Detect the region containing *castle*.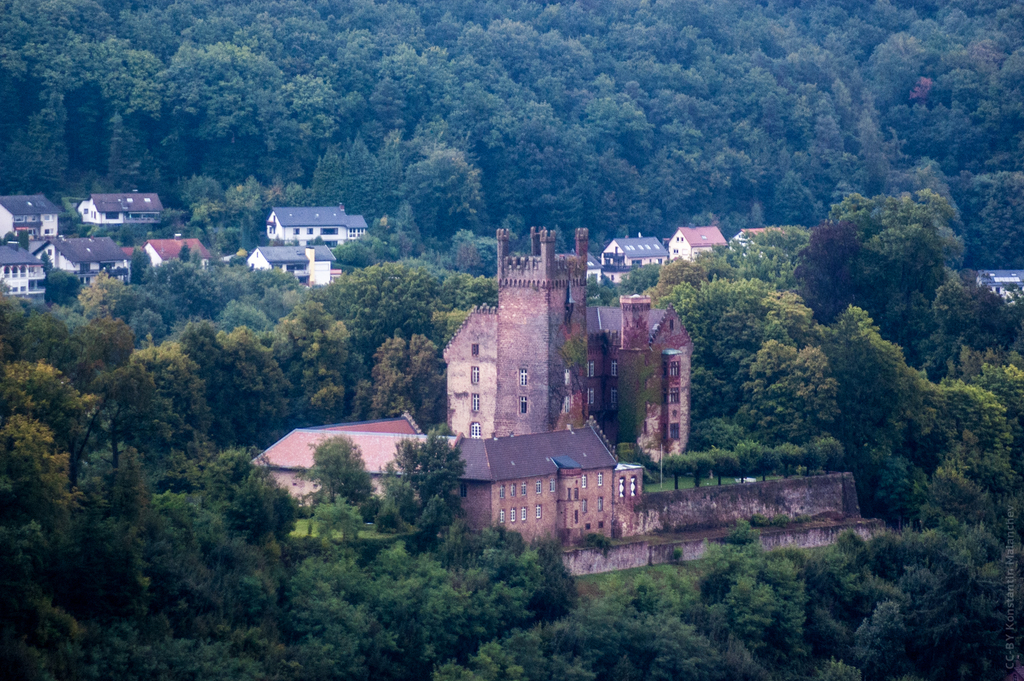
x1=443 y1=225 x2=692 y2=465.
